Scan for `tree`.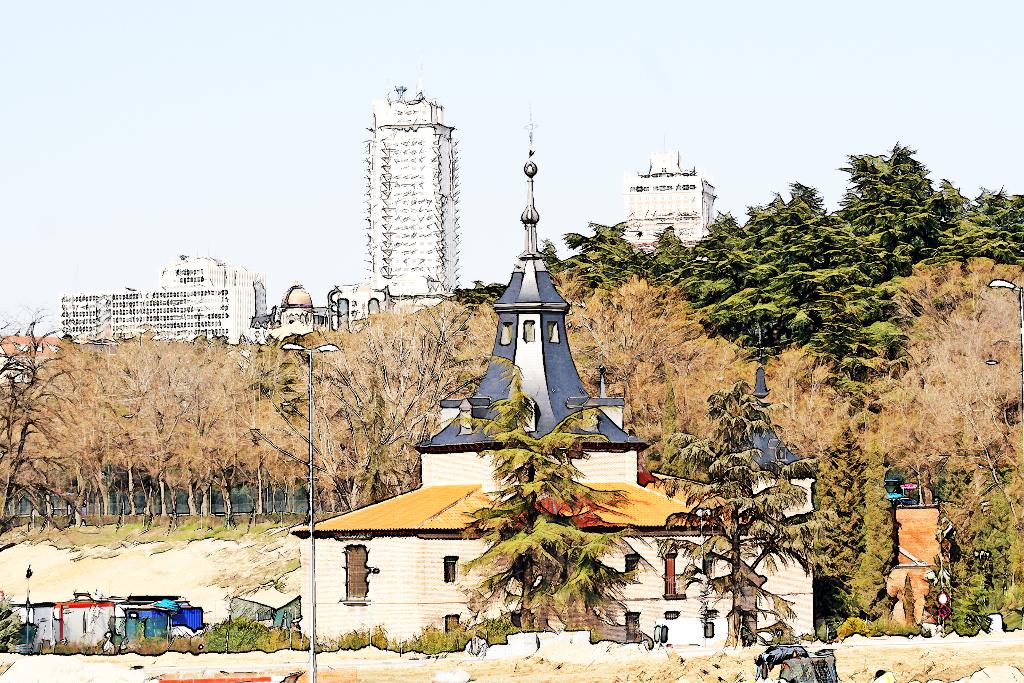
Scan result: <box>796,280,908,410</box>.
